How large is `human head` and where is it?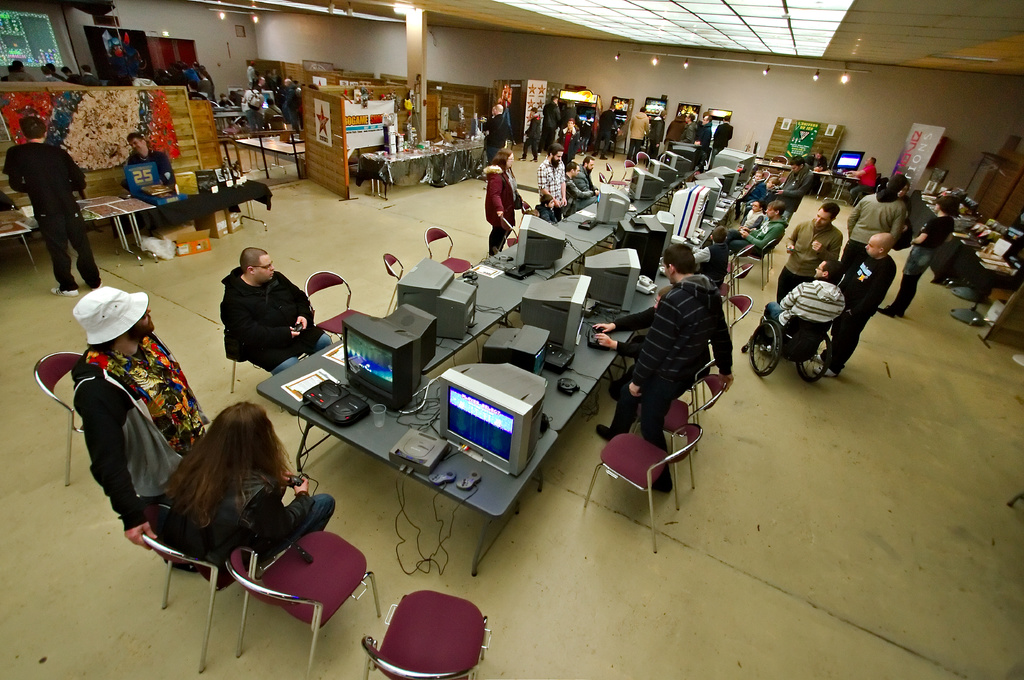
Bounding box: BBox(548, 143, 565, 166).
